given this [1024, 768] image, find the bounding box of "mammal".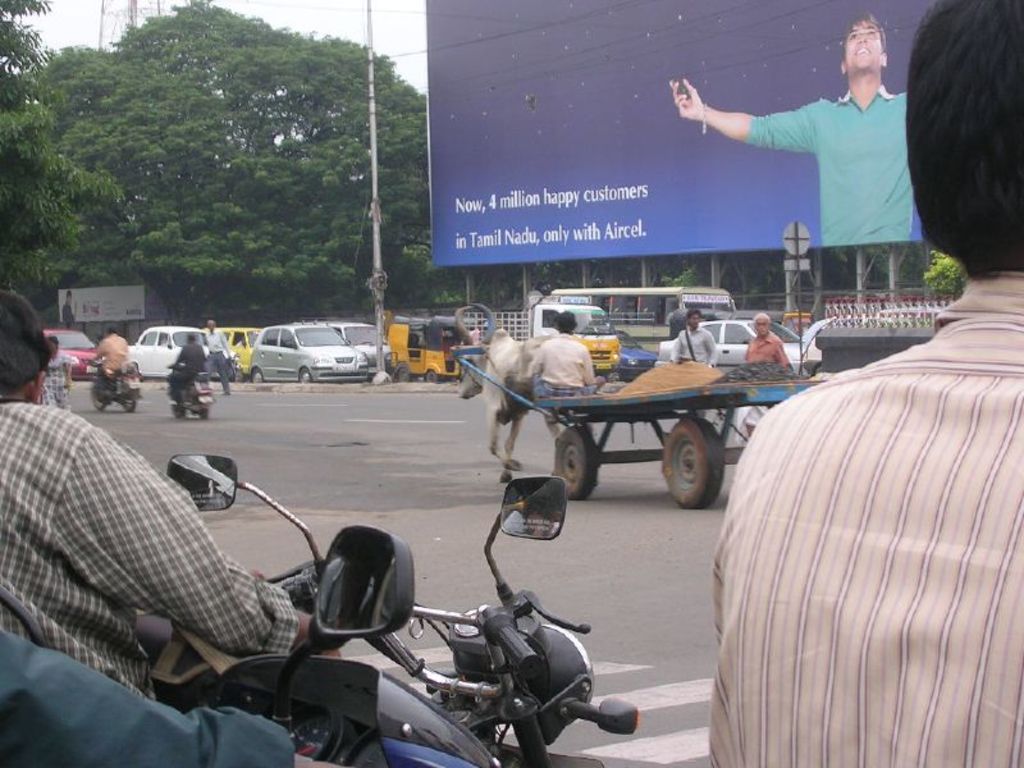
[0, 634, 344, 767].
